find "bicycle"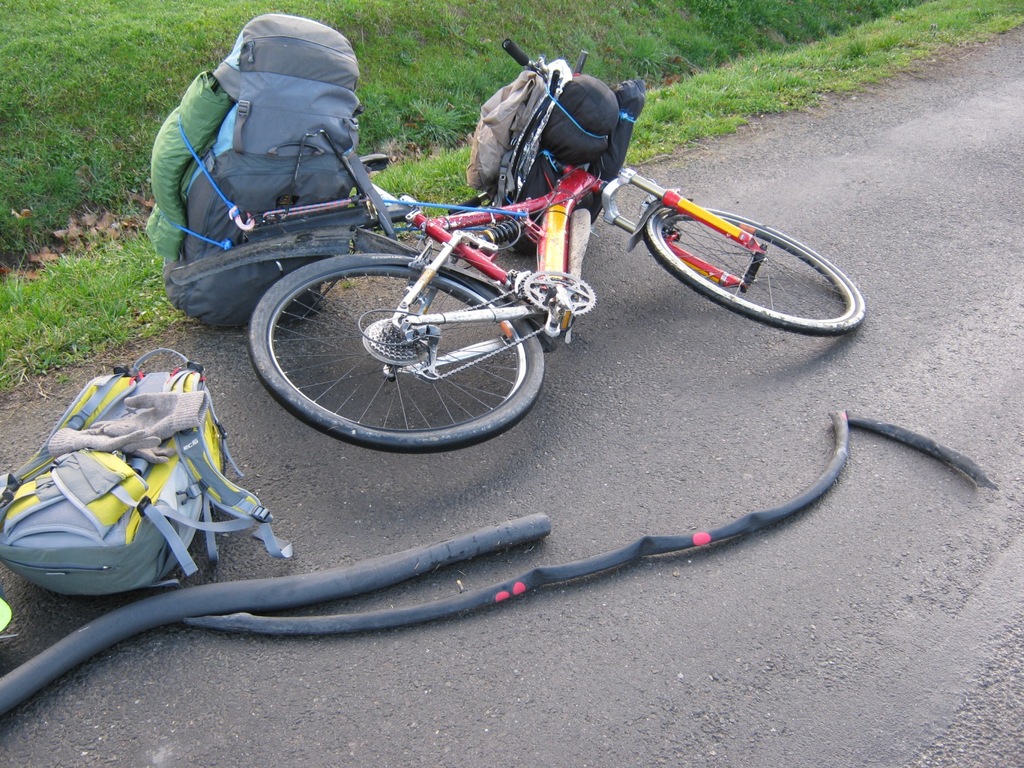
bbox=(238, 33, 863, 451)
